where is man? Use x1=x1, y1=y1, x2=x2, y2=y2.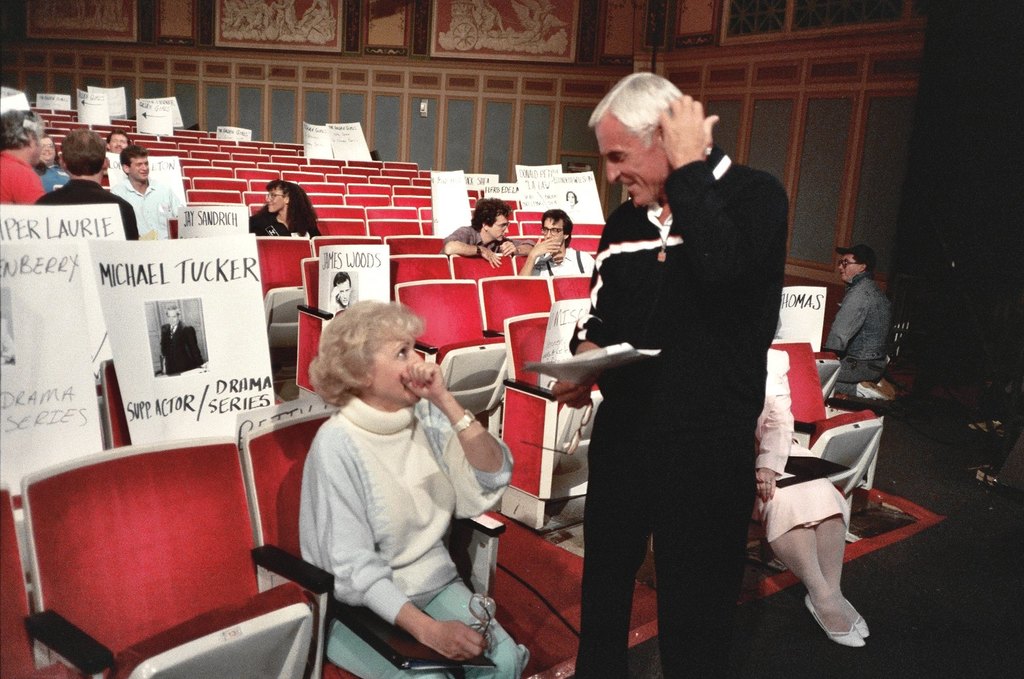
x1=113, y1=147, x2=181, y2=237.
